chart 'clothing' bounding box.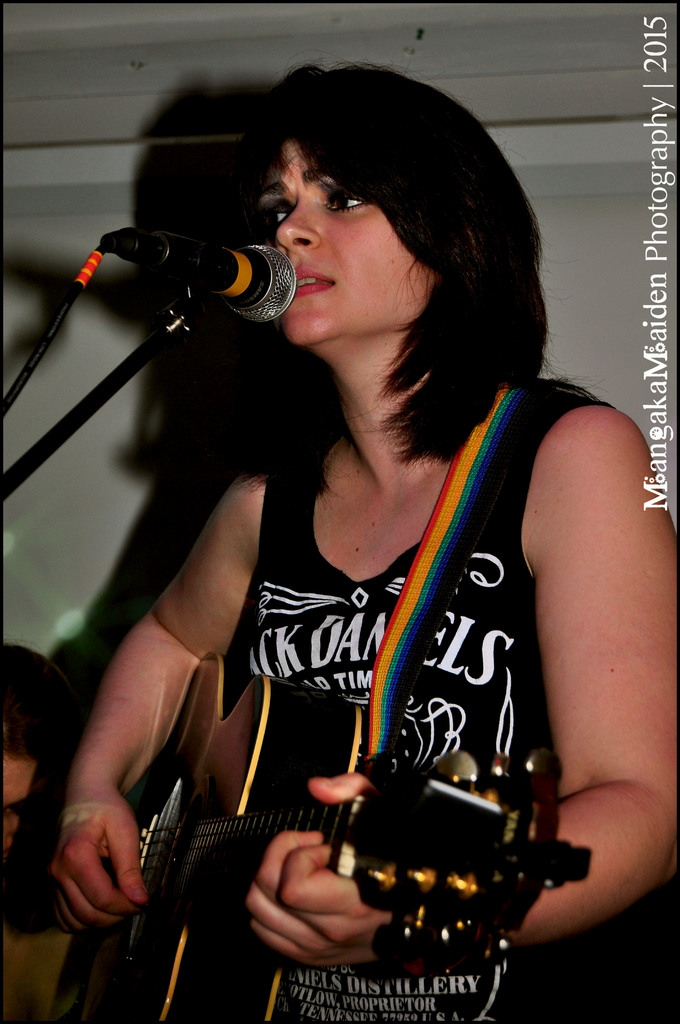
Charted: <region>223, 367, 650, 1023</region>.
